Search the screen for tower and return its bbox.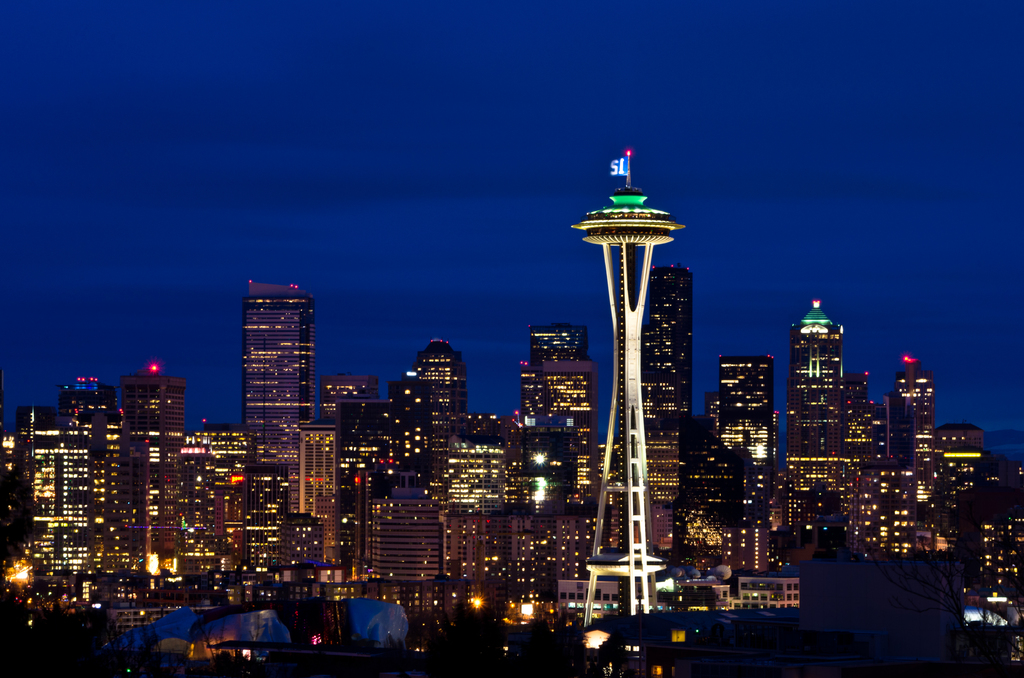
Found: <box>516,321,599,520</box>.
